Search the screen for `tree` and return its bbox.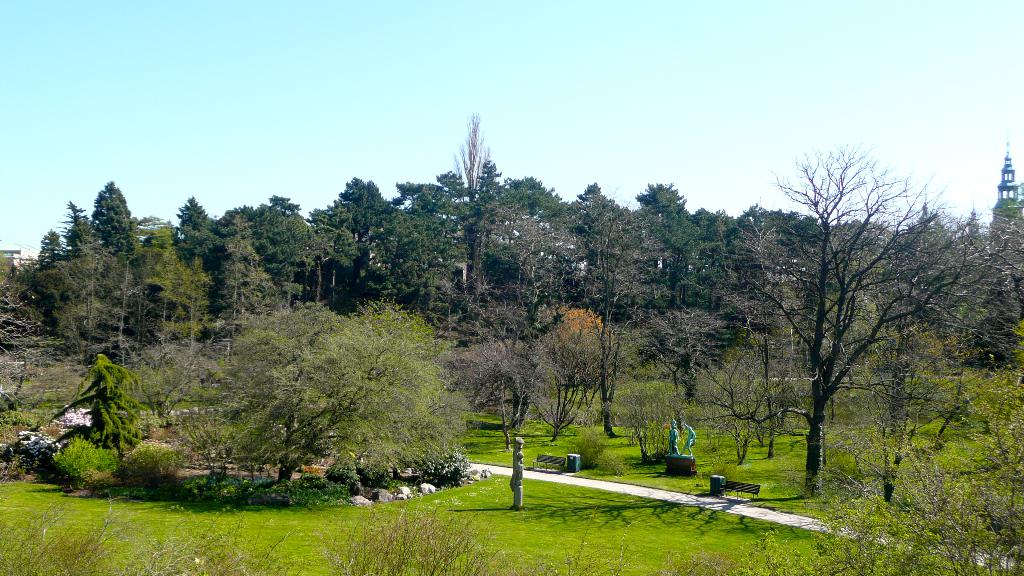
Found: [x1=464, y1=305, x2=552, y2=467].
